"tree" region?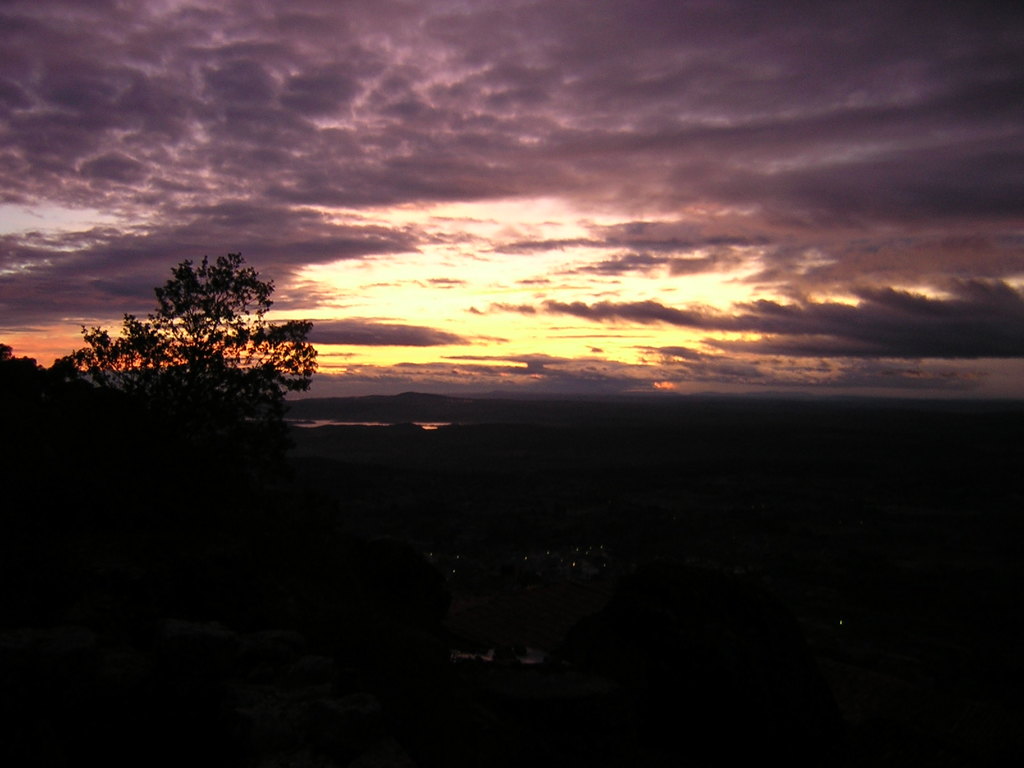
pyautogui.locateOnScreen(115, 242, 314, 408)
